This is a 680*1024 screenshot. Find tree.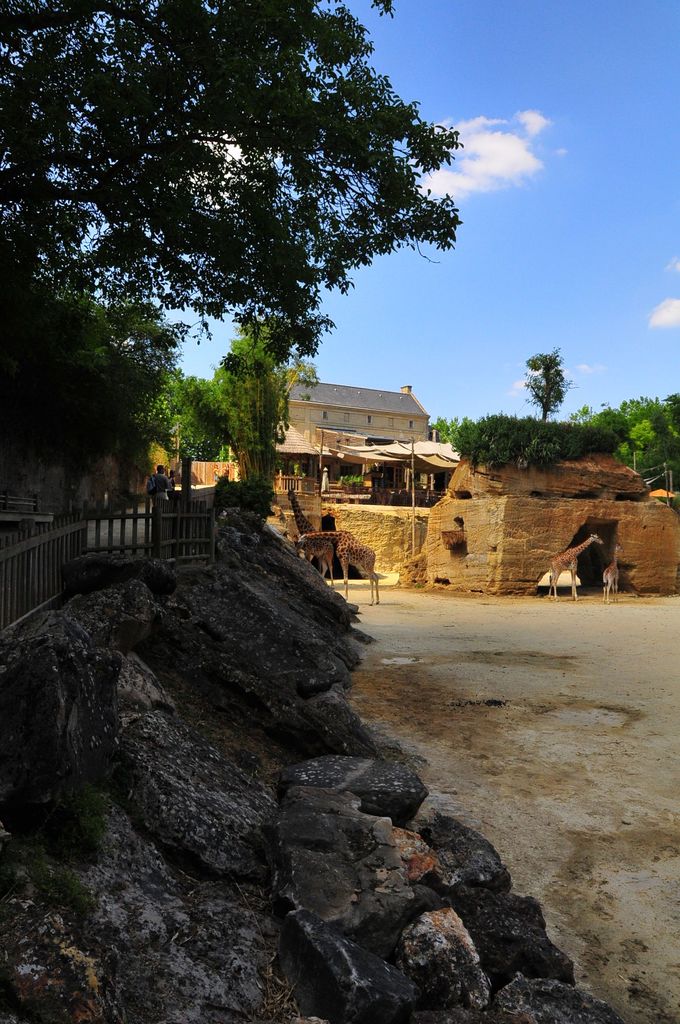
Bounding box: bbox=[152, 375, 225, 502].
